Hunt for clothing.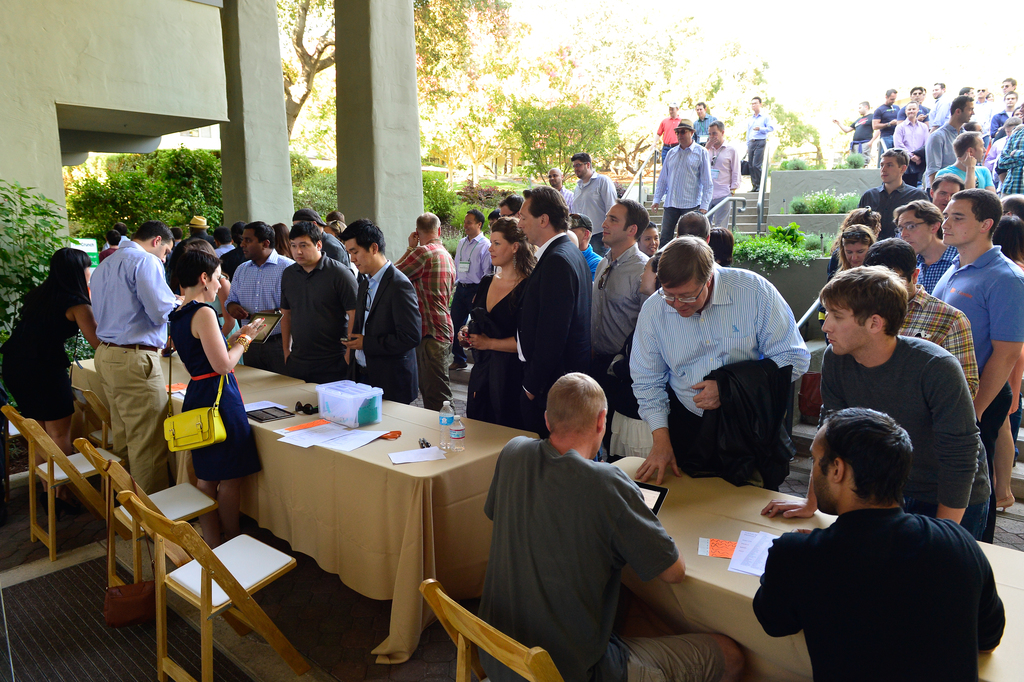
Hunted down at Rect(757, 507, 1001, 679).
